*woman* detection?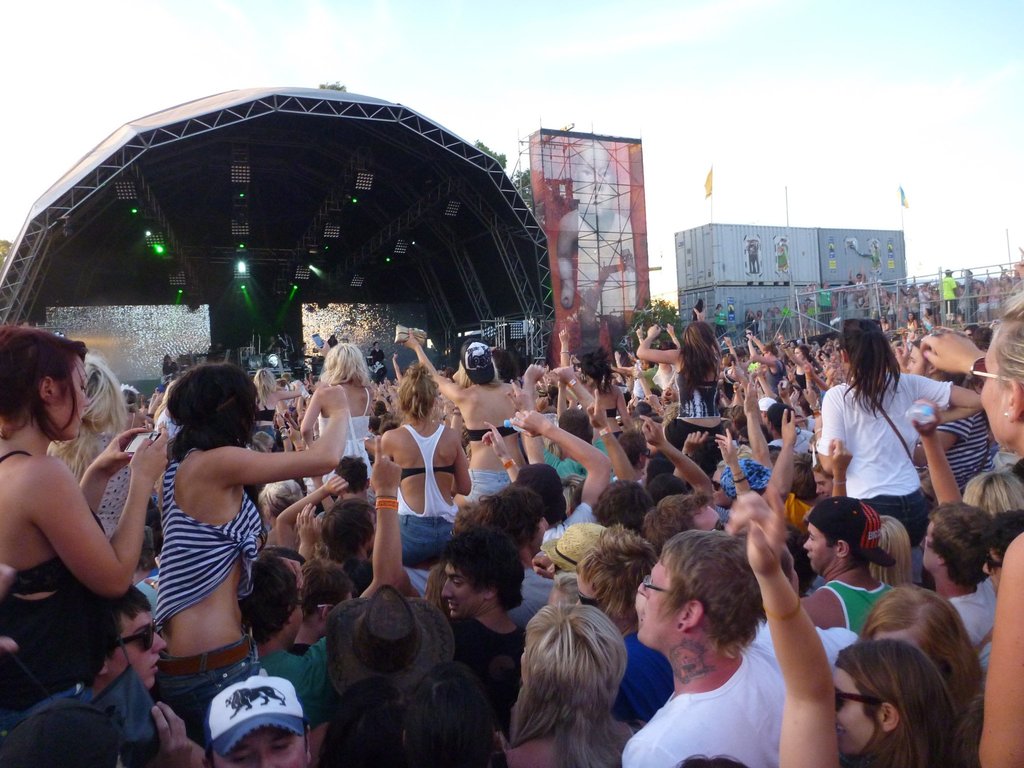
crop(95, 312, 315, 755)
